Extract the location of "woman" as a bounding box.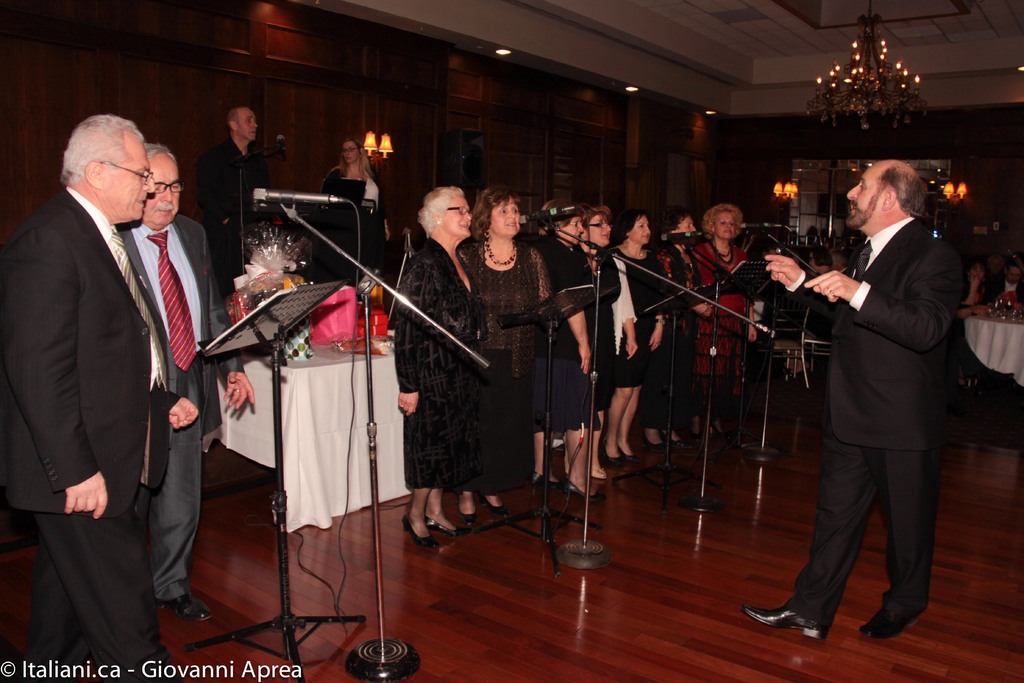
region(689, 201, 758, 440).
